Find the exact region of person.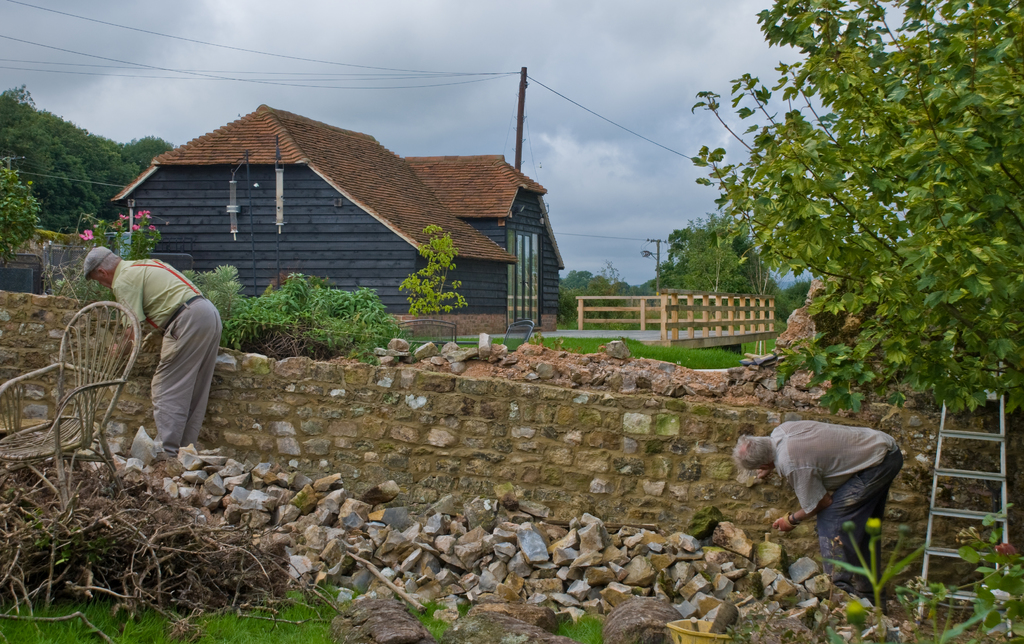
Exact region: l=739, t=417, r=906, b=603.
